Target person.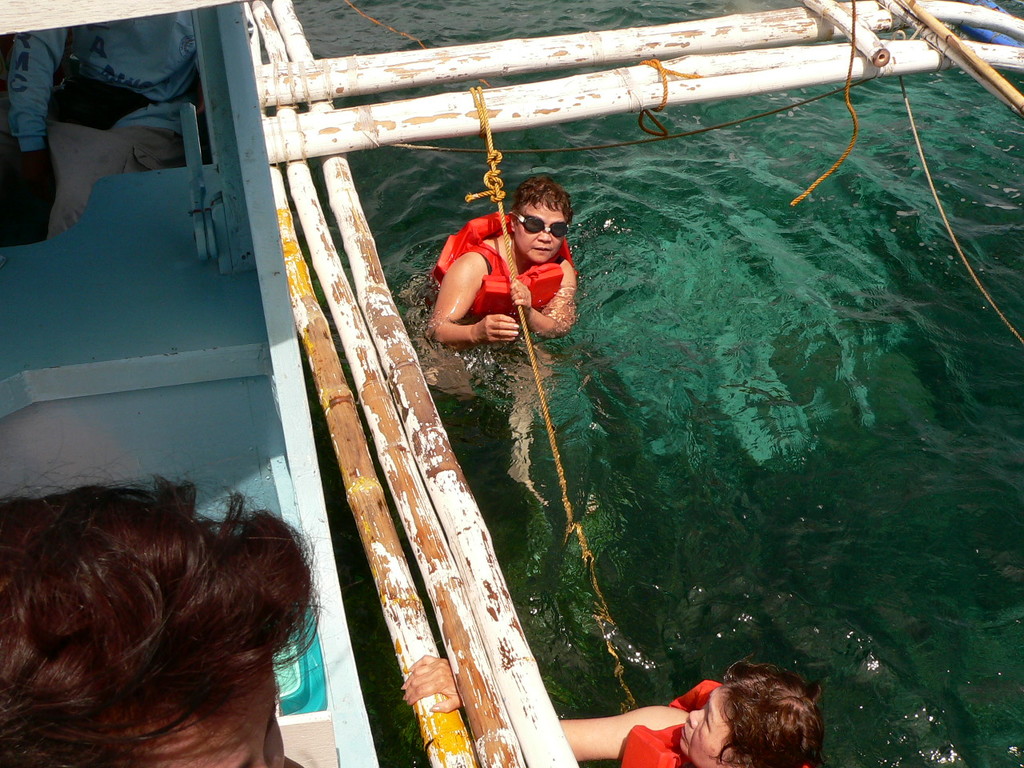
Target region: 0 456 330 767.
